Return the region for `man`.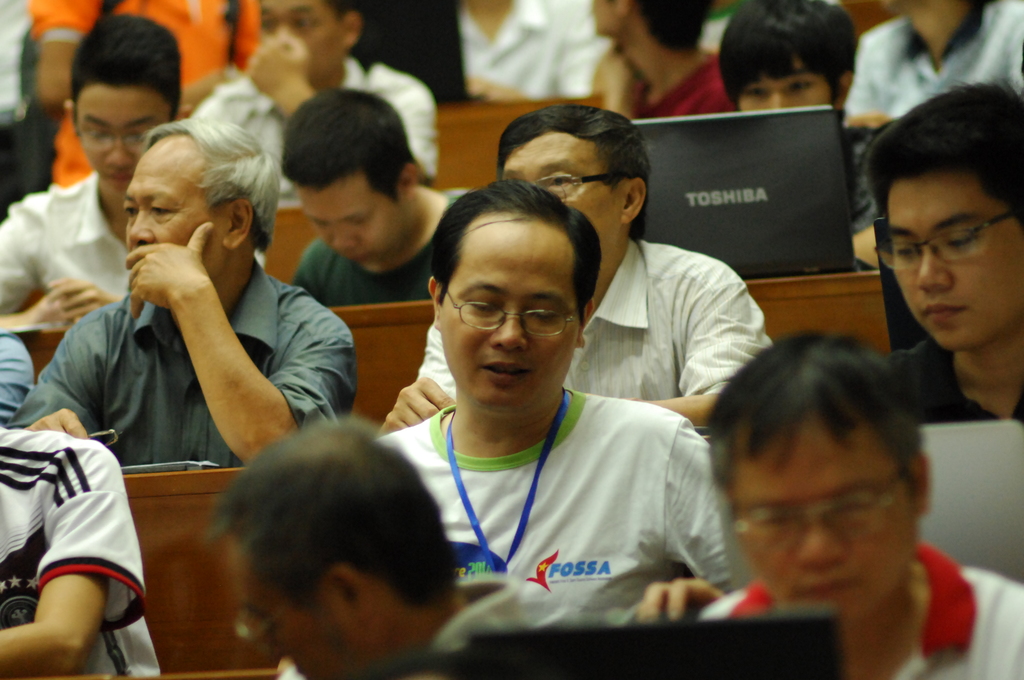
[596,0,744,118].
